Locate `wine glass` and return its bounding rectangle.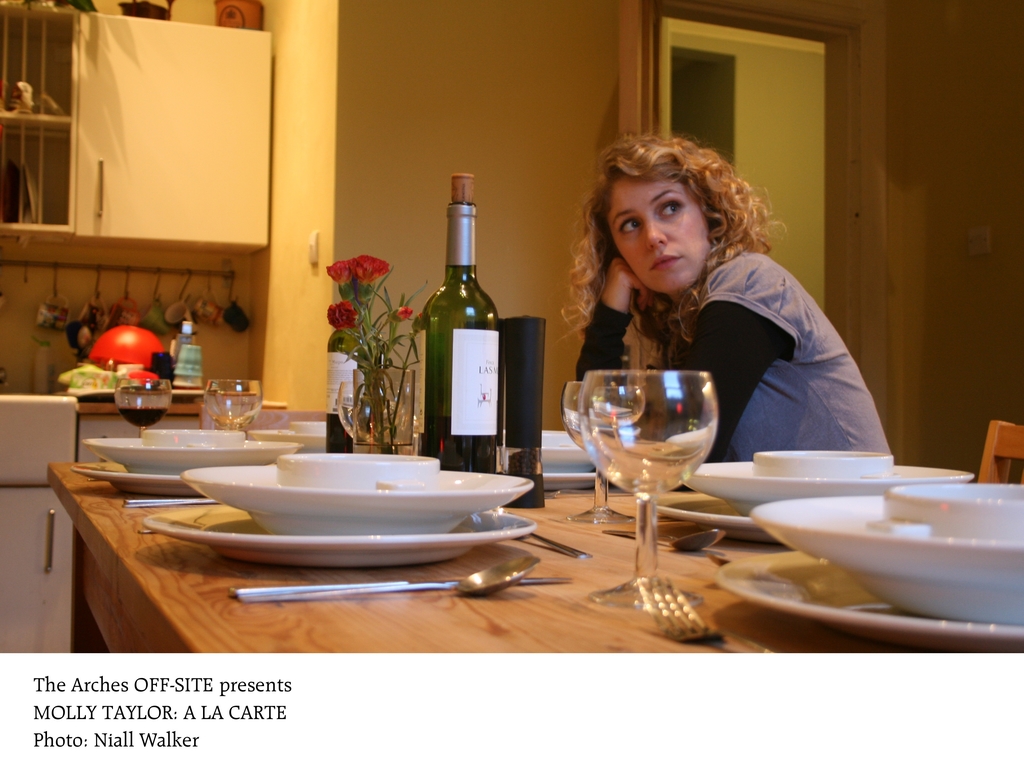
detection(578, 368, 720, 617).
